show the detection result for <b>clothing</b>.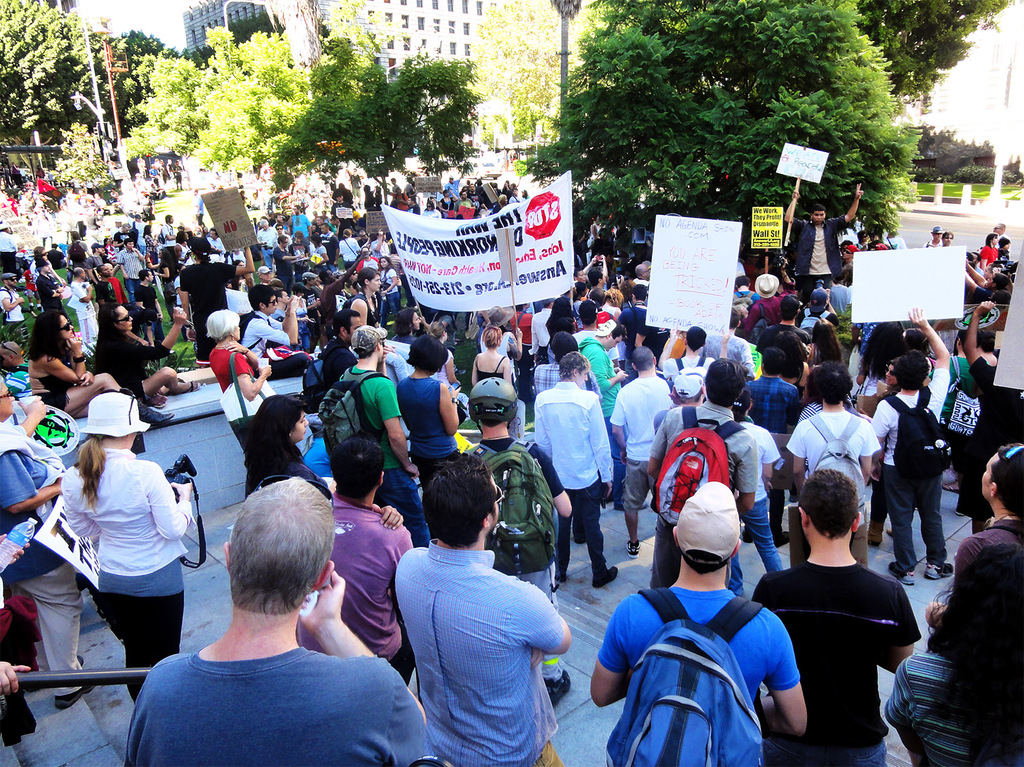
crop(870, 356, 959, 476).
